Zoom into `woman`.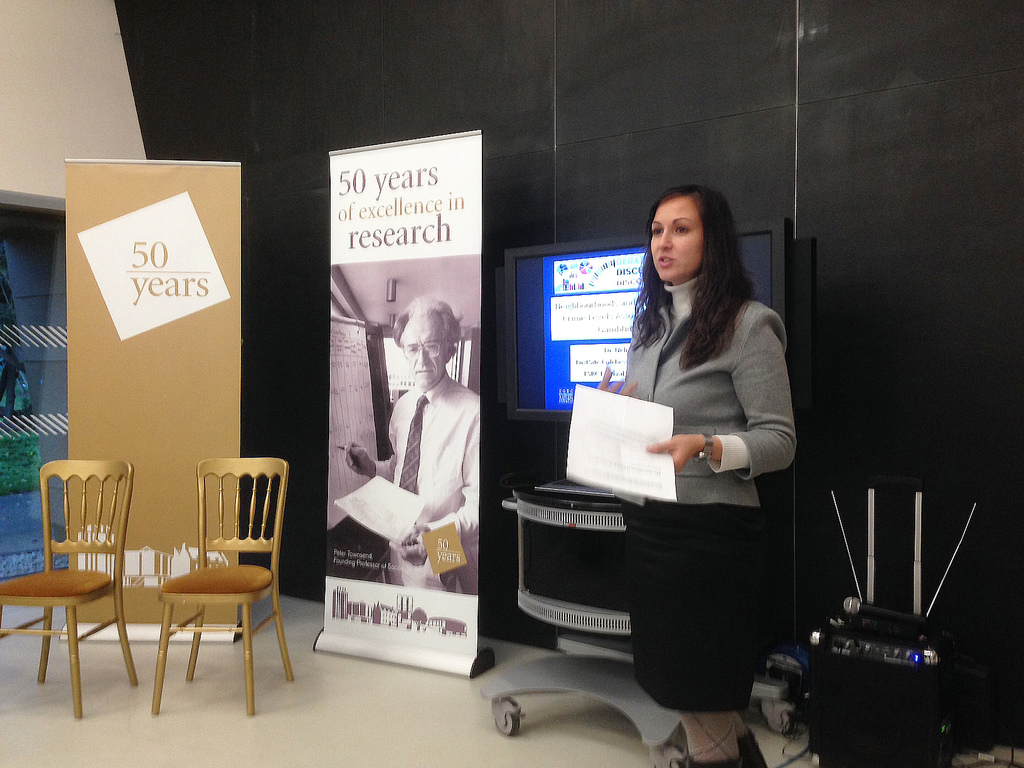
Zoom target: l=572, t=188, r=792, b=729.
